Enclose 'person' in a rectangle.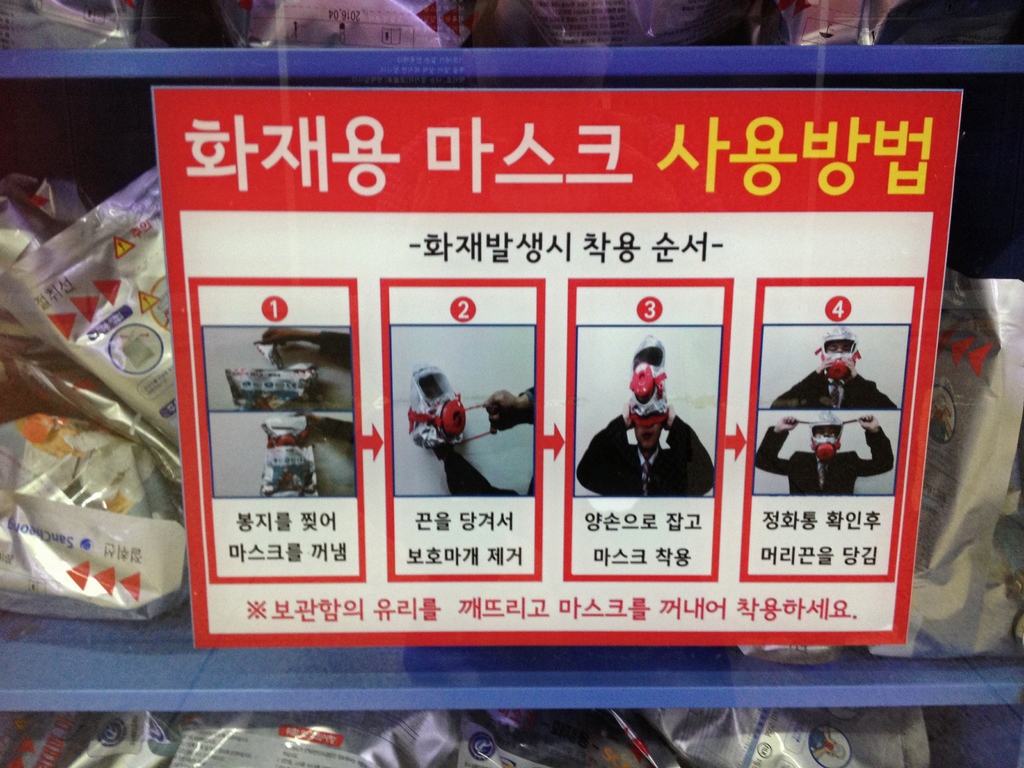
771 328 897 408.
